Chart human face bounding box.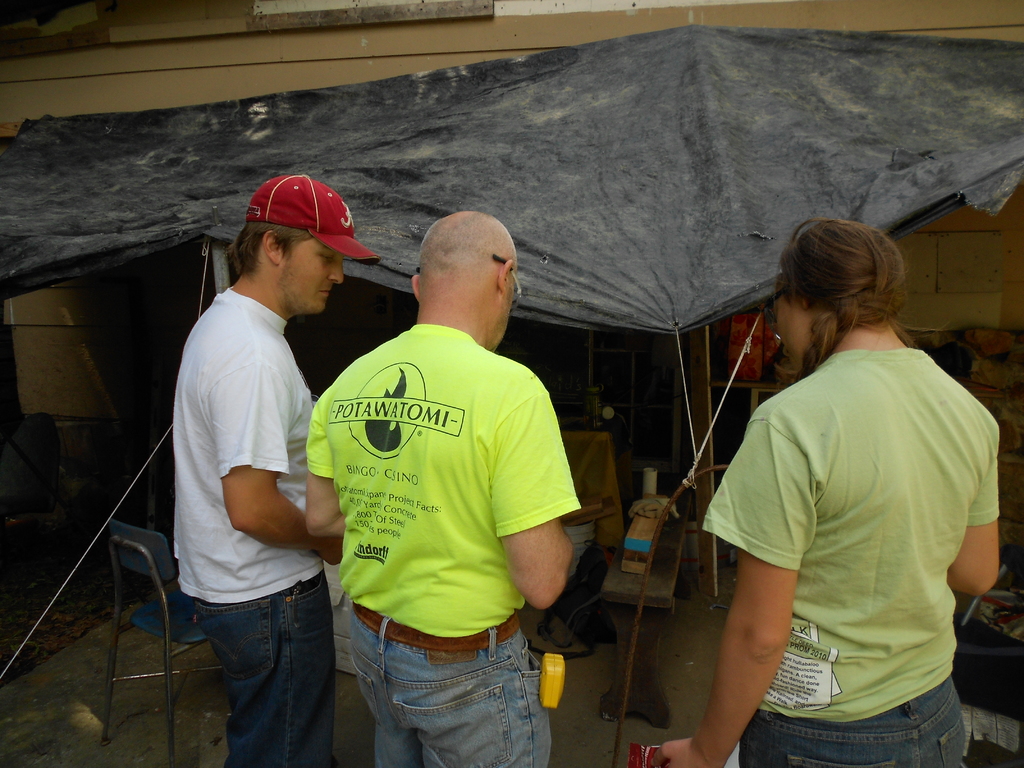
Charted: <region>479, 280, 511, 348</region>.
